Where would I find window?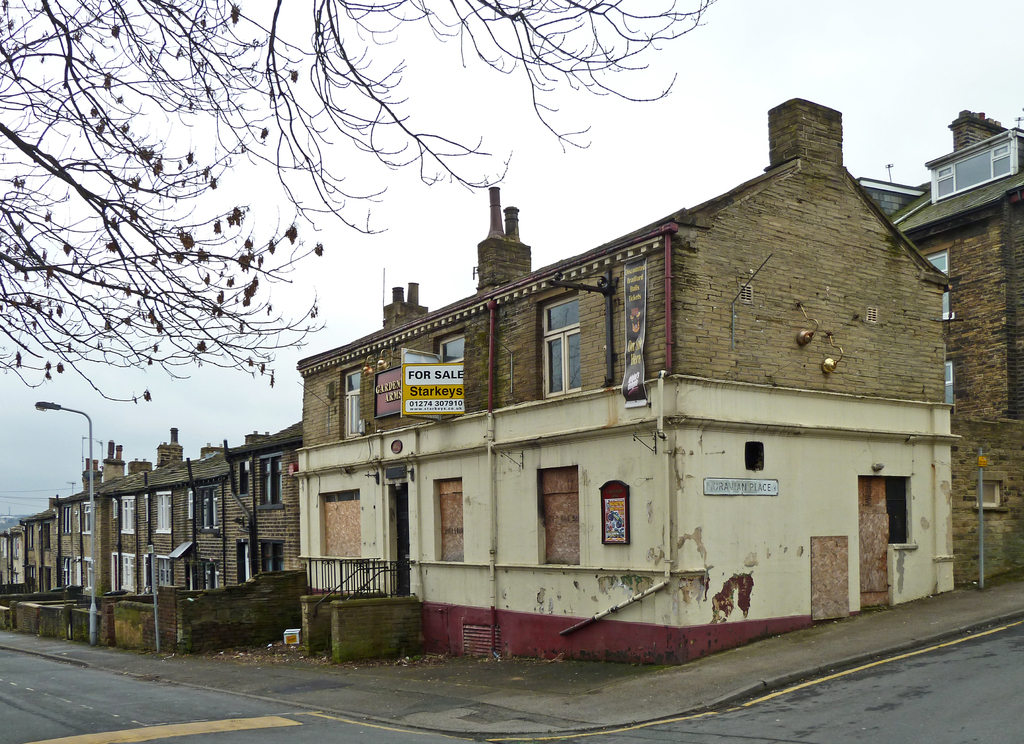
At box(744, 439, 766, 466).
